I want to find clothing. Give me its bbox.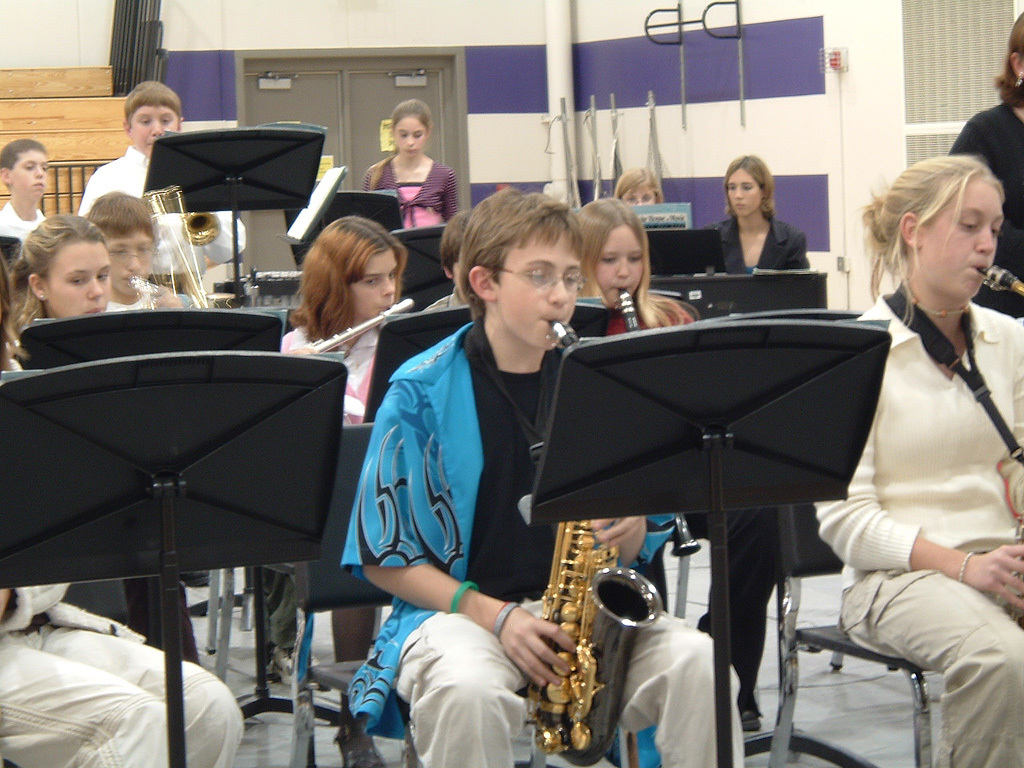
{"x1": 809, "y1": 288, "x2": 1023, "y2": 767}.
